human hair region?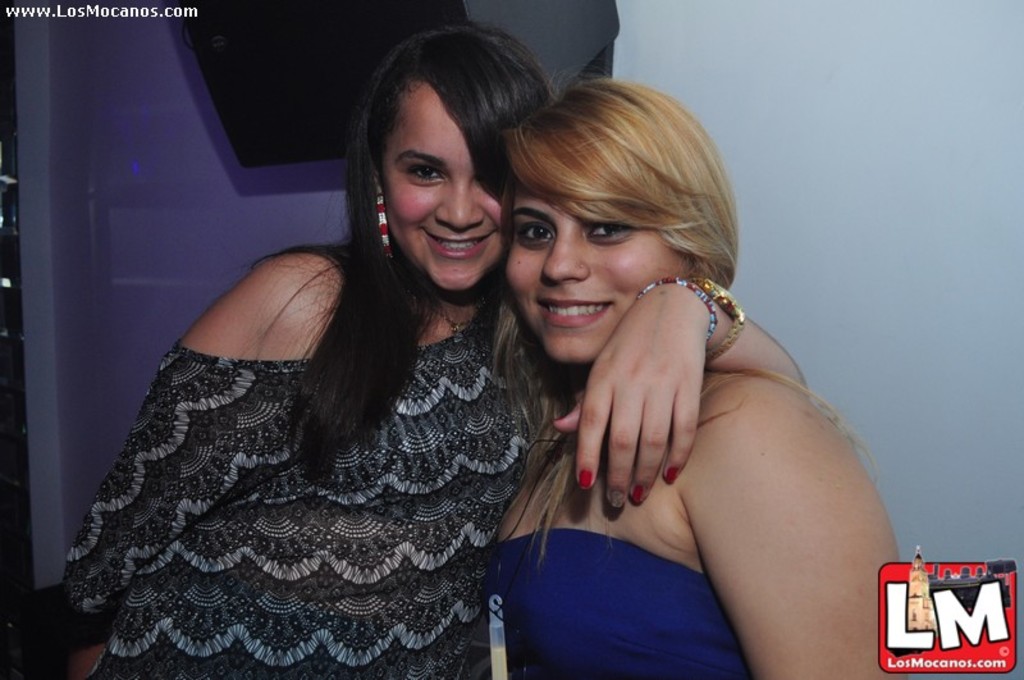
273 37 548 406
